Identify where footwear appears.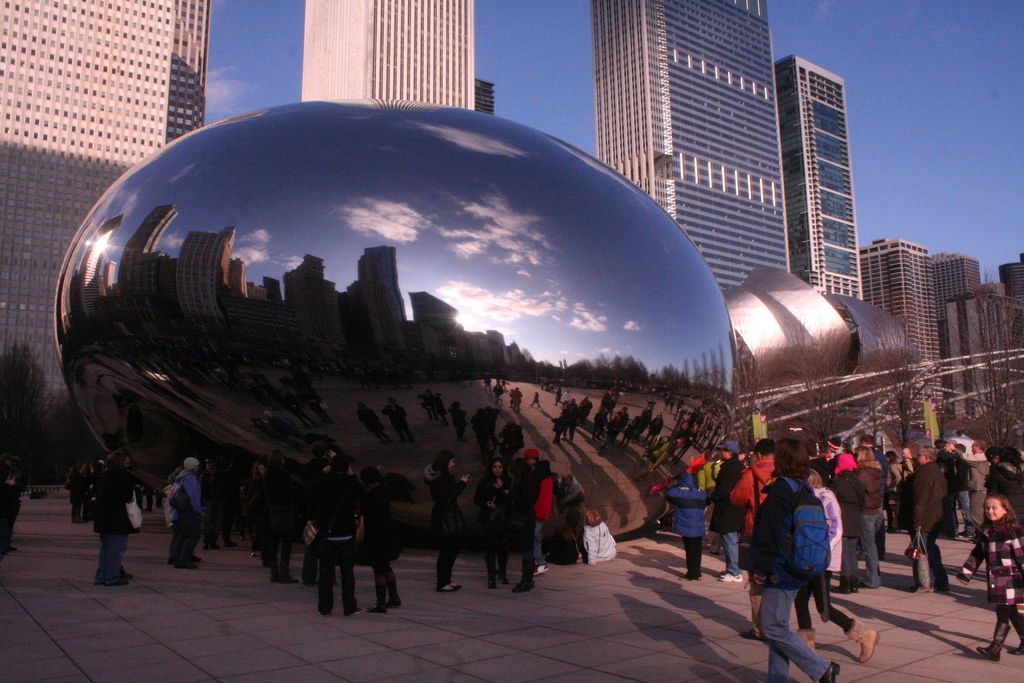
Appears at rect(956, 529, 978, 536).
